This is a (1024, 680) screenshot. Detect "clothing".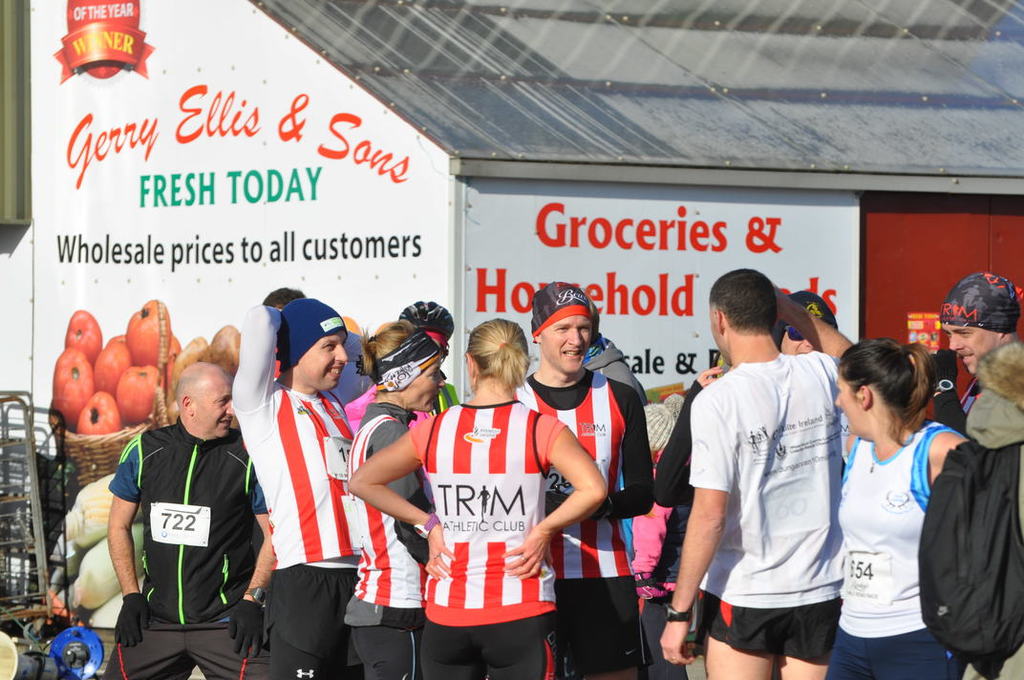
x1=344, y1=400, x2=413, y2=679.
